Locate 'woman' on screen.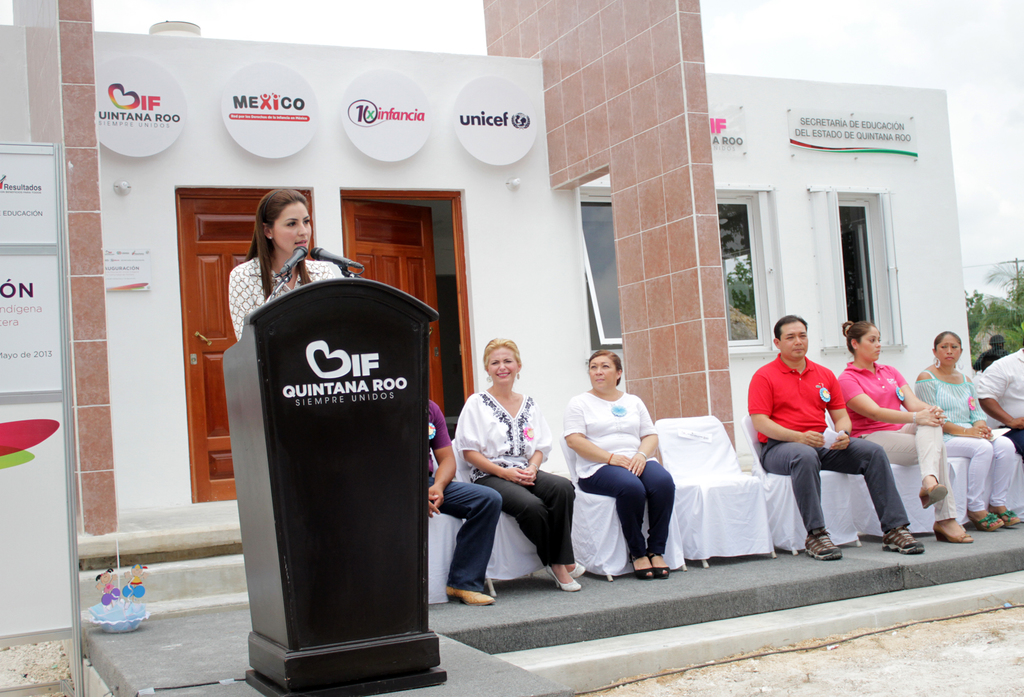
On screen at 836:318:977:548.
